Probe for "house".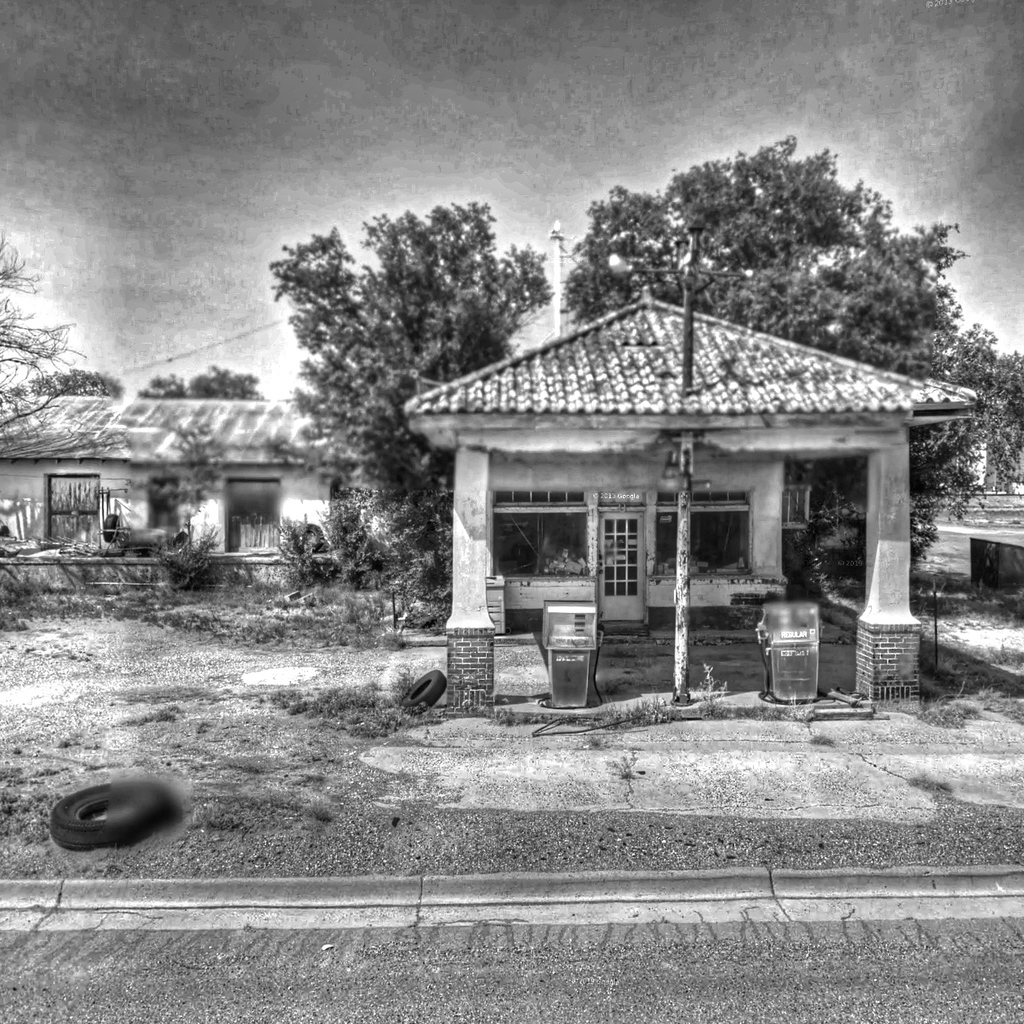
Probe result: 374:290:992:726.
